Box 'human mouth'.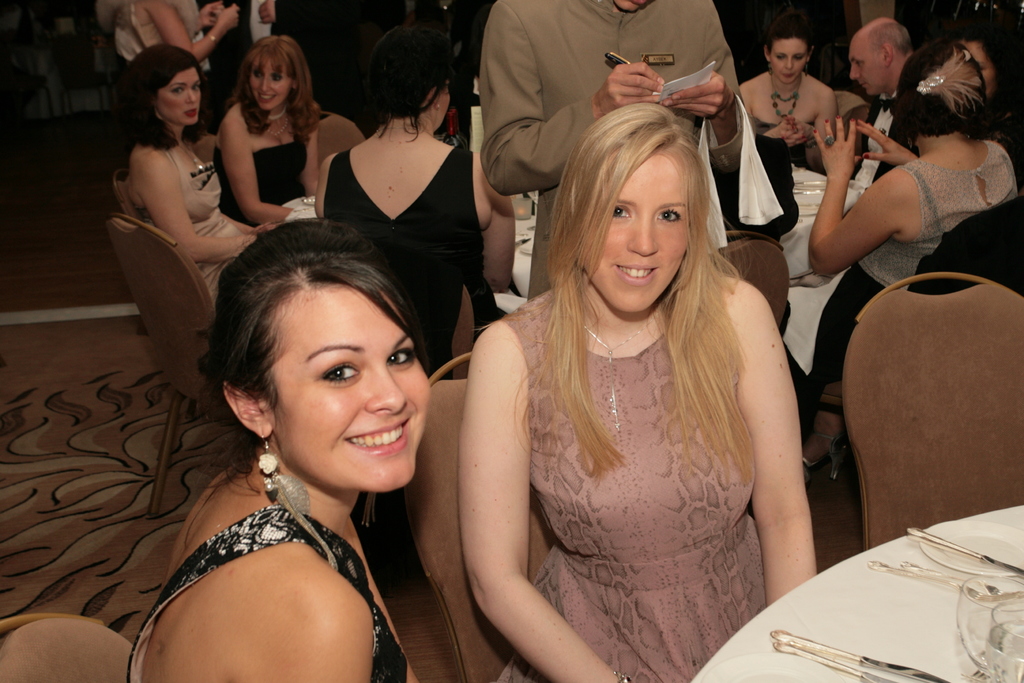
611:262:660:287.
